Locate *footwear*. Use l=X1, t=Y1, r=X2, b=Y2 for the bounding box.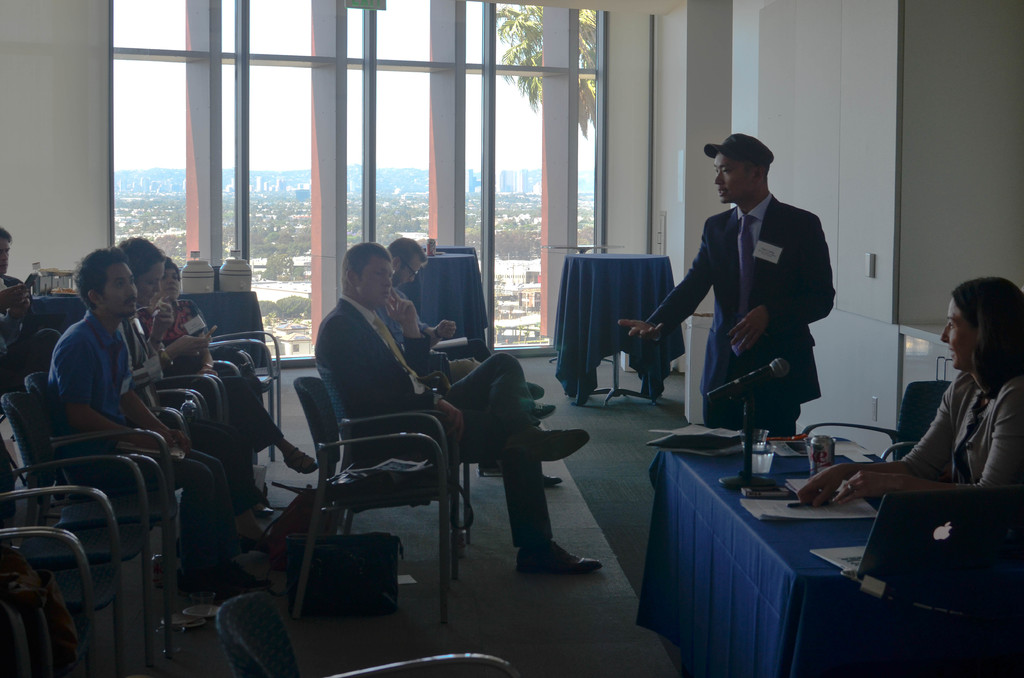
l=254, t=505, r=273, b=517.
